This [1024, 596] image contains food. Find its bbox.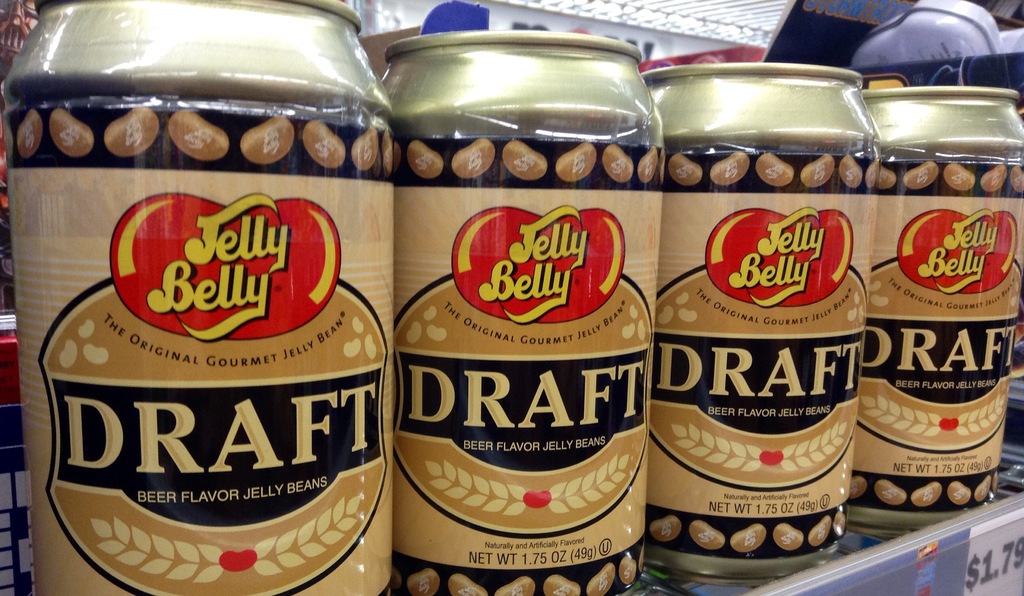
x1=836 y1=153 x2=863 y2=189.
